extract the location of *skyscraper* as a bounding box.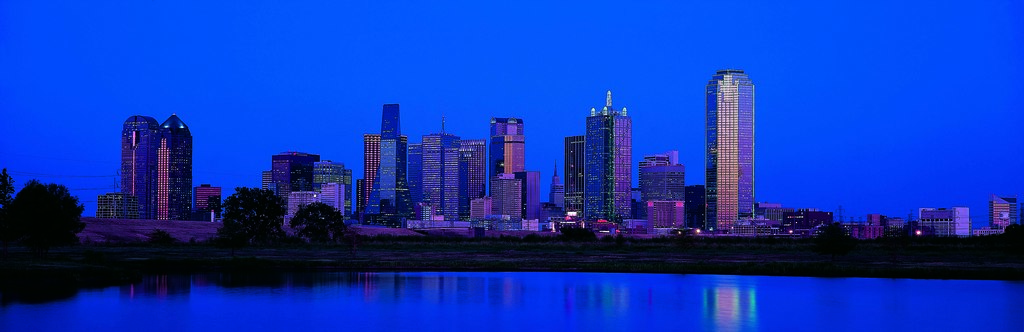
[583,92,633,230].
